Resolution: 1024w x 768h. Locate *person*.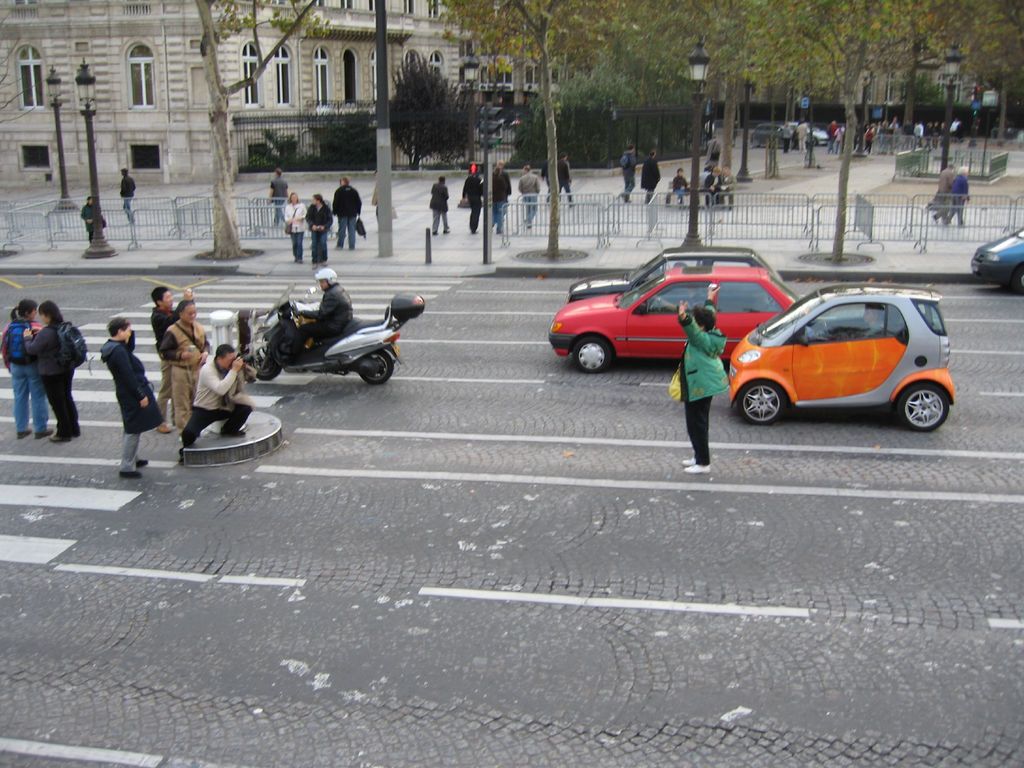
(100, 317, 164, 477).
